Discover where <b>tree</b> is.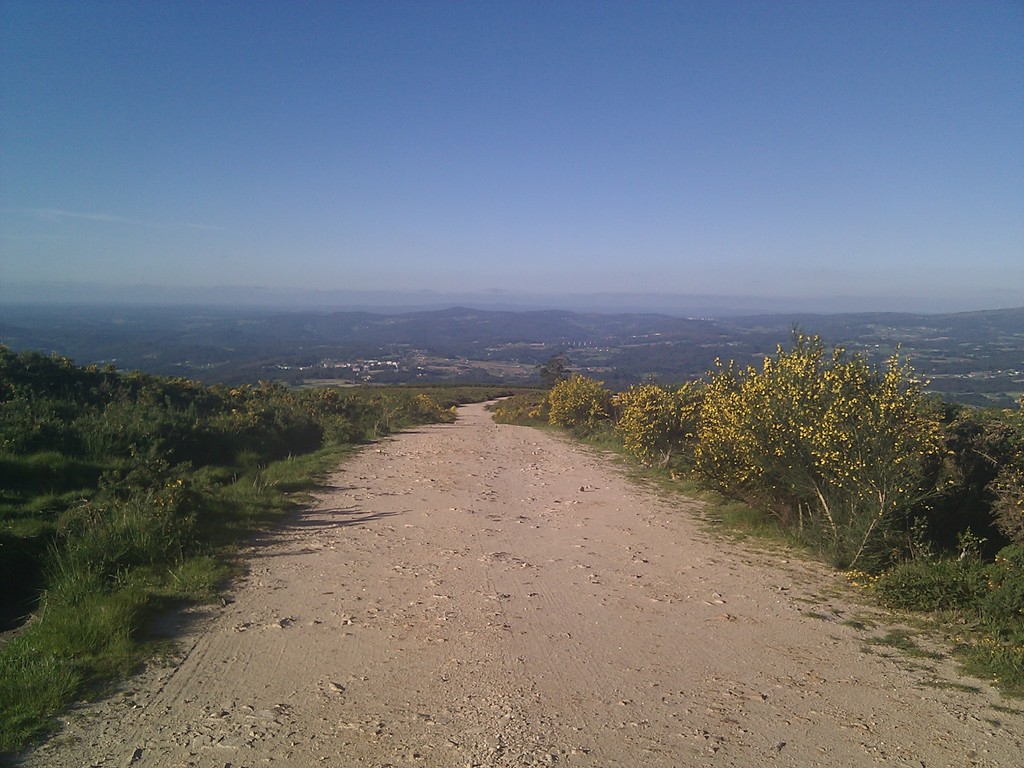
Discovered at 547,368,611,429.
